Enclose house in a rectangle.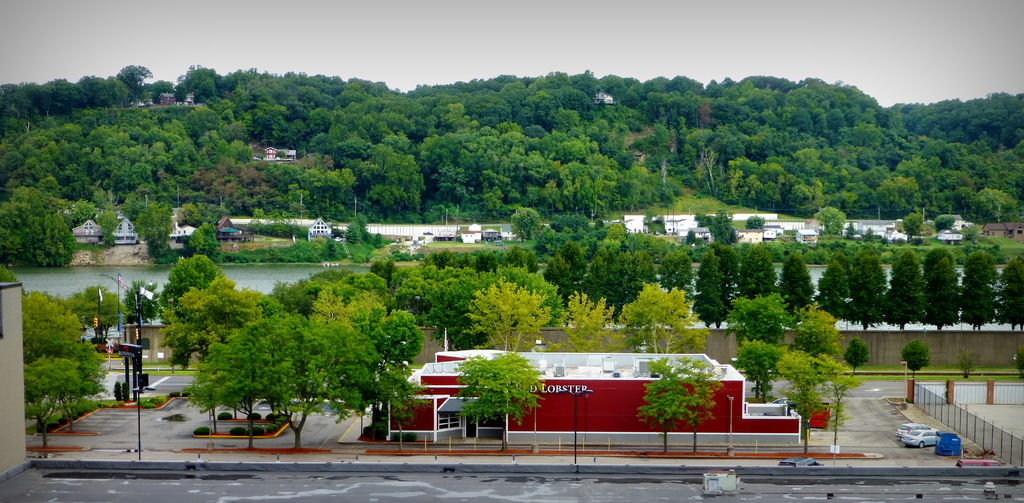
[0,284,31,486].
